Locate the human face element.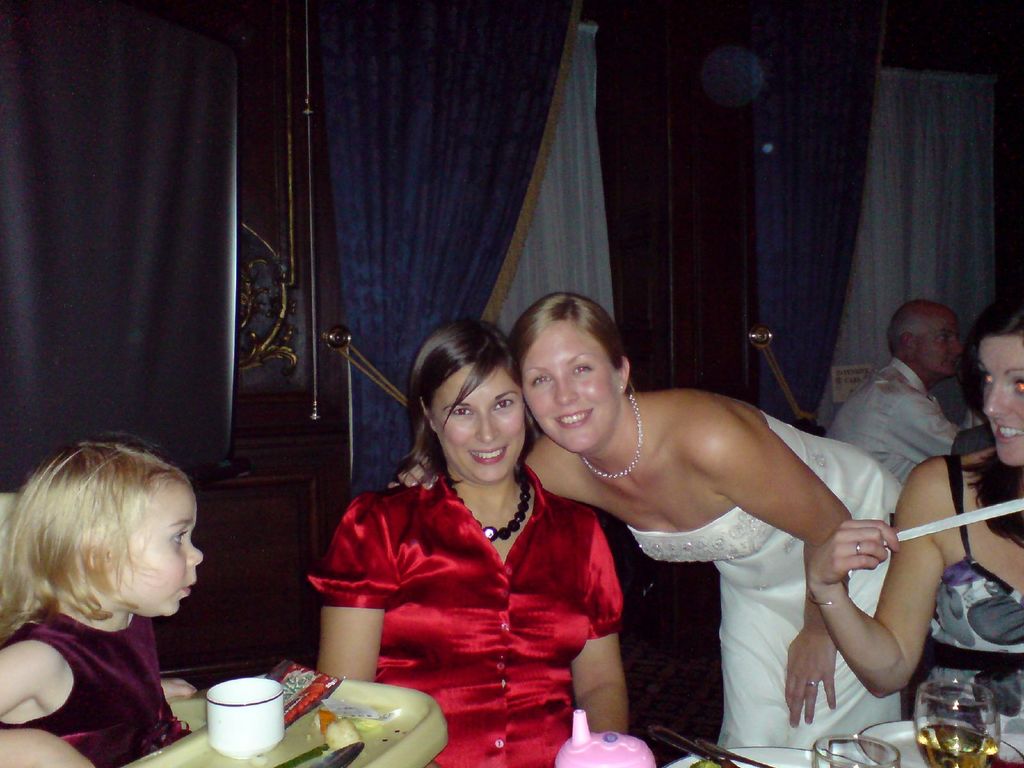
Element bbox: rect(513, 326, 614, 450).
